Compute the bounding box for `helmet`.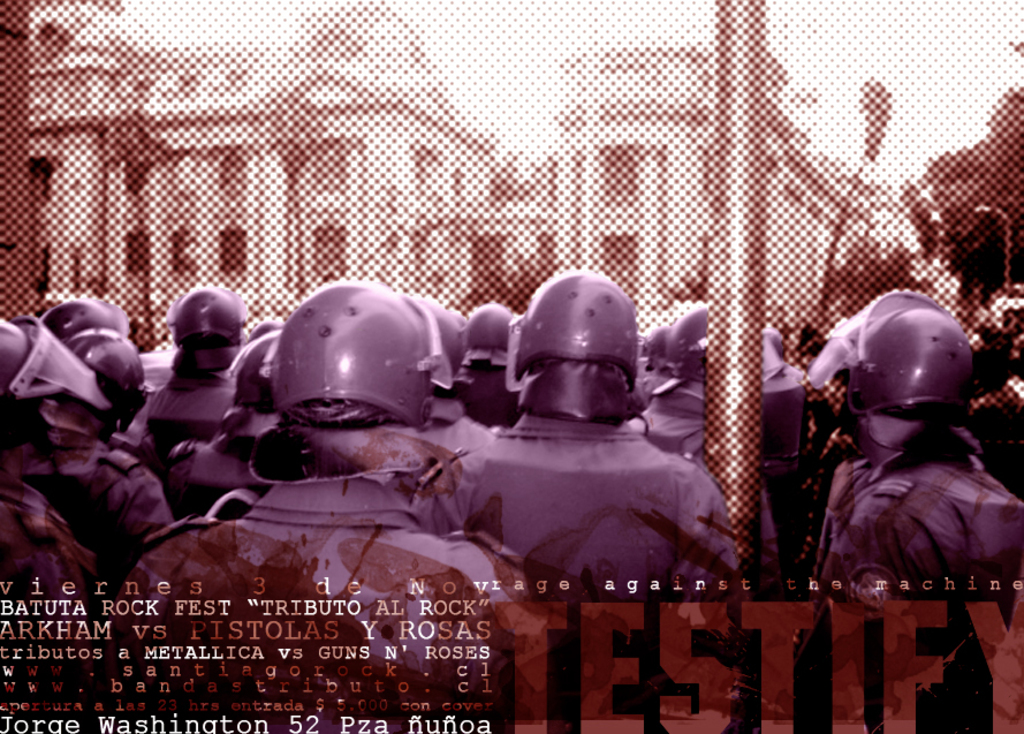
(660,302,705,395).
